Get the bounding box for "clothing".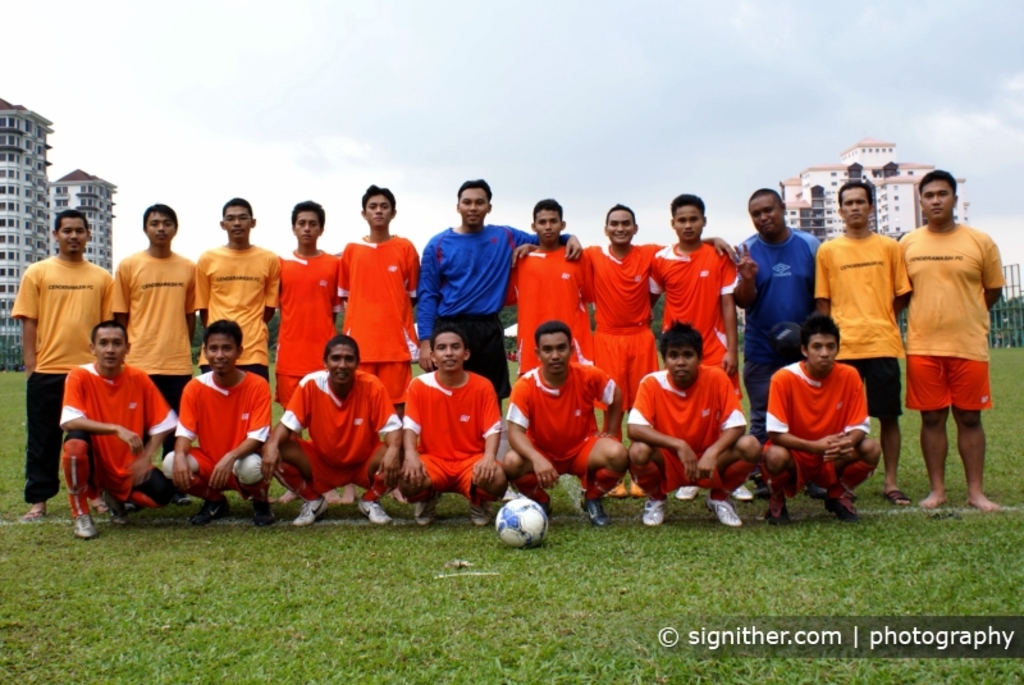
{"left": 420, "top": 449, "right": 488, "bottom": 499}.
